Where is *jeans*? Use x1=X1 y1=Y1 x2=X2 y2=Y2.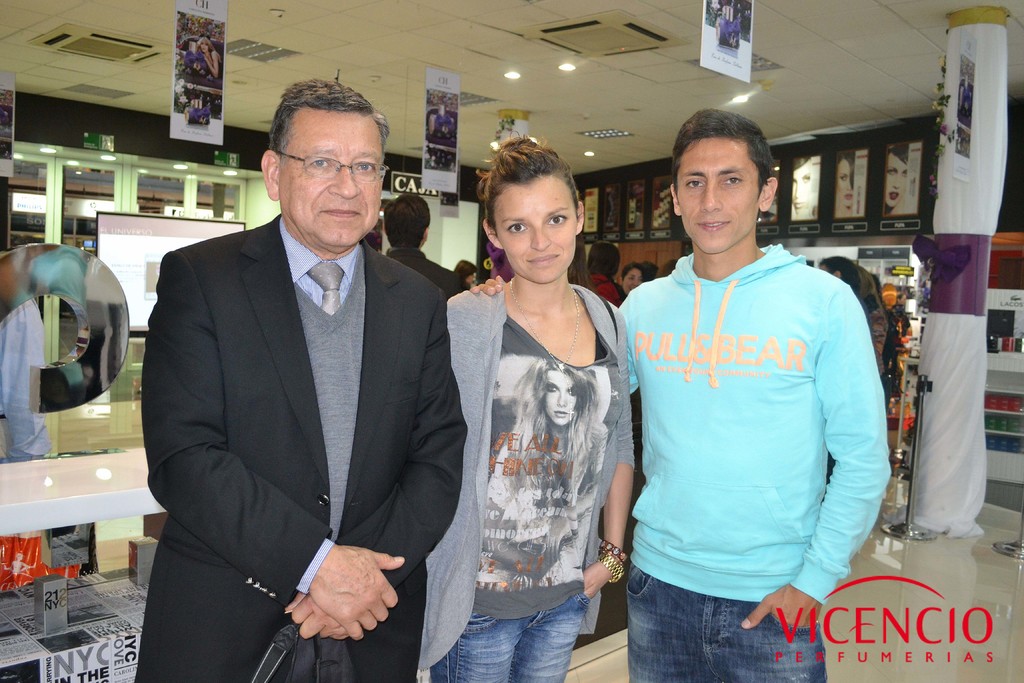
x1=622 y1=563 x2=797 y2=680.
